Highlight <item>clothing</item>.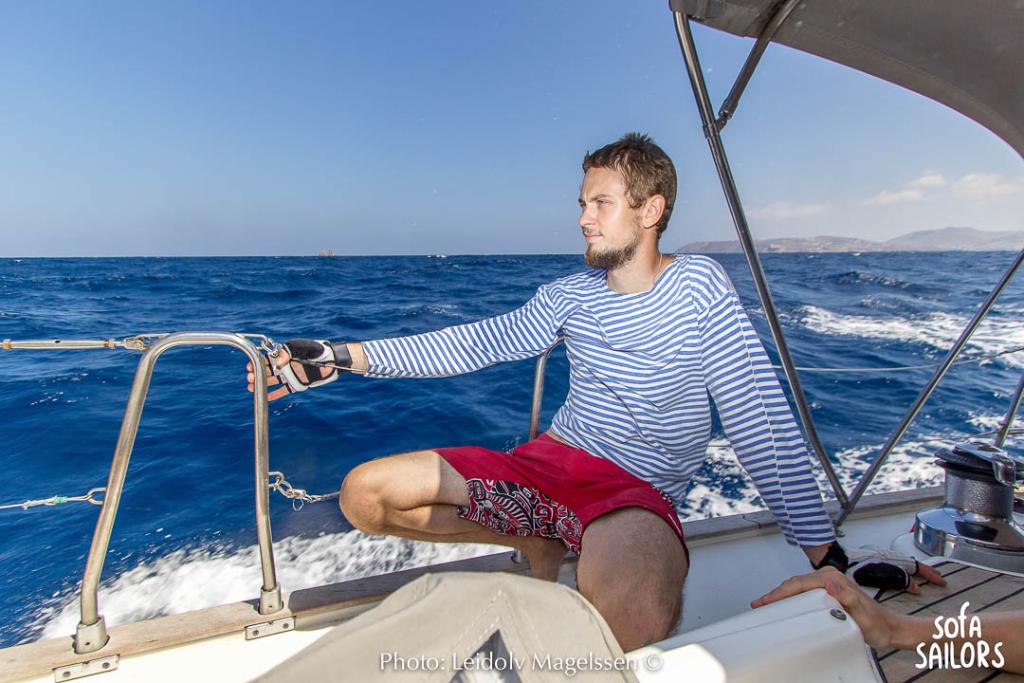
Highlighted region: 245 189 830 623.
